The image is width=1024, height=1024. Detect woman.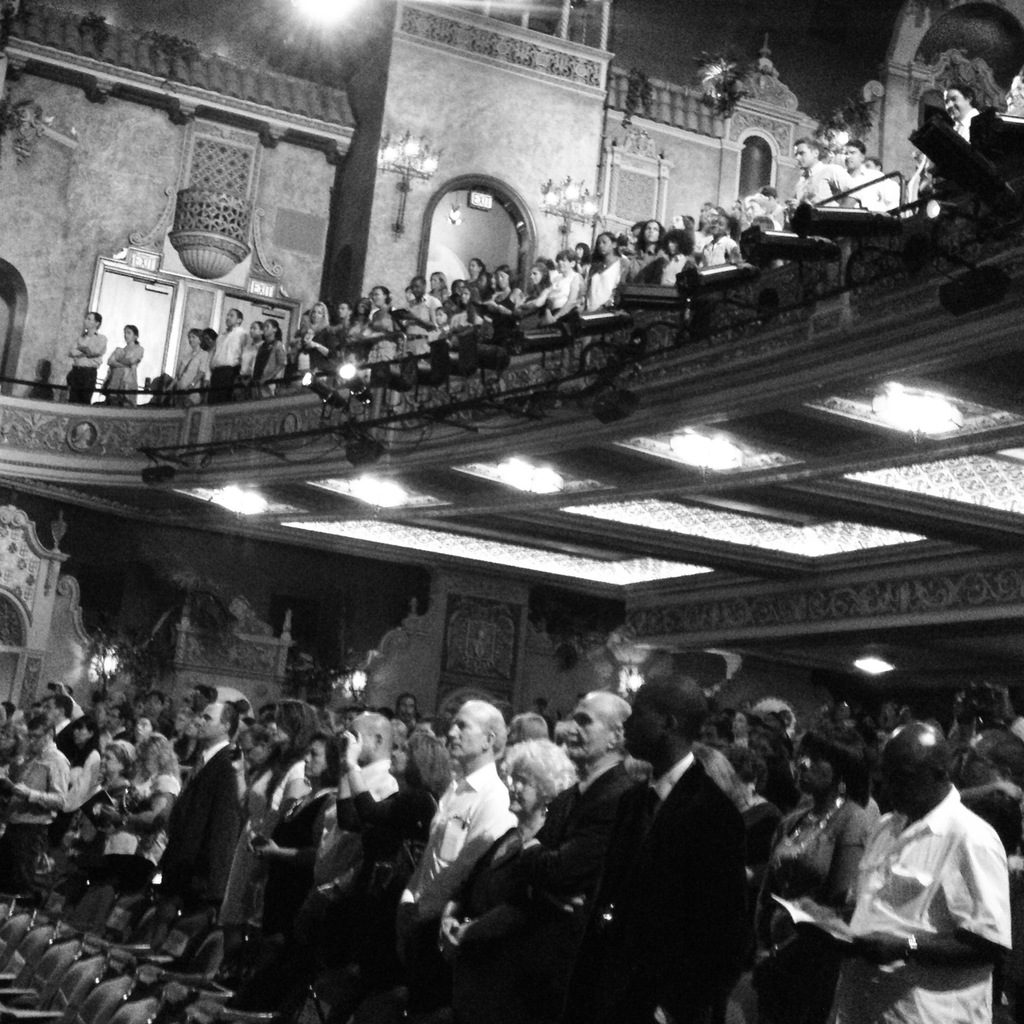
Detection: (106,323,145,407).
